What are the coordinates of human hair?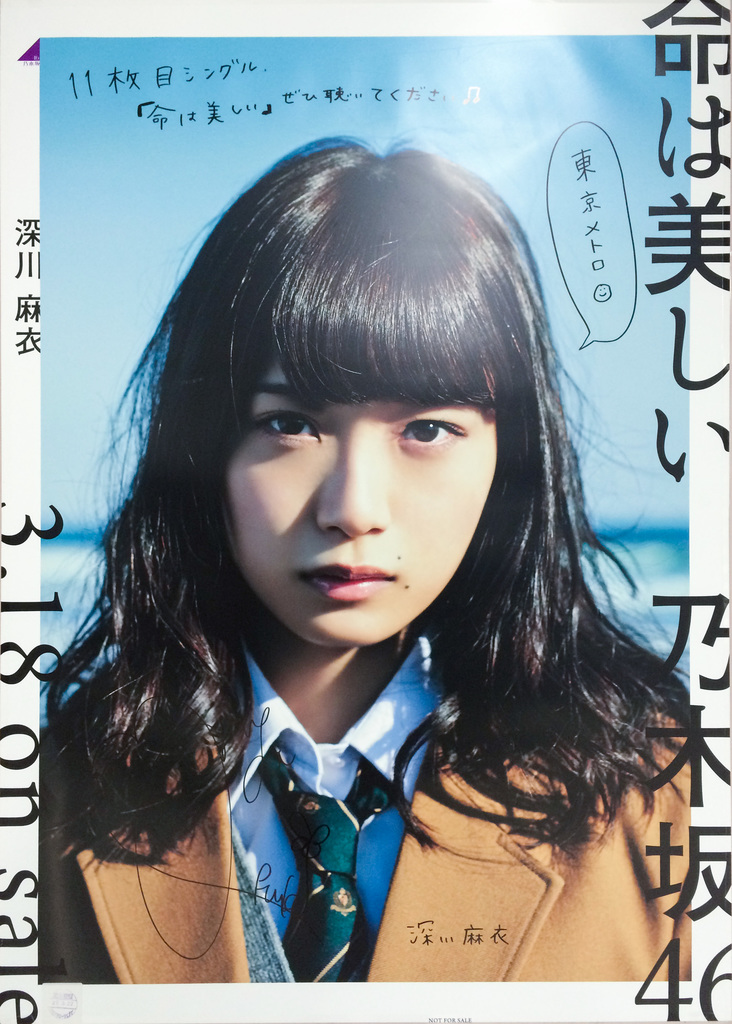
bbox=[56, 129, 637, 902].
